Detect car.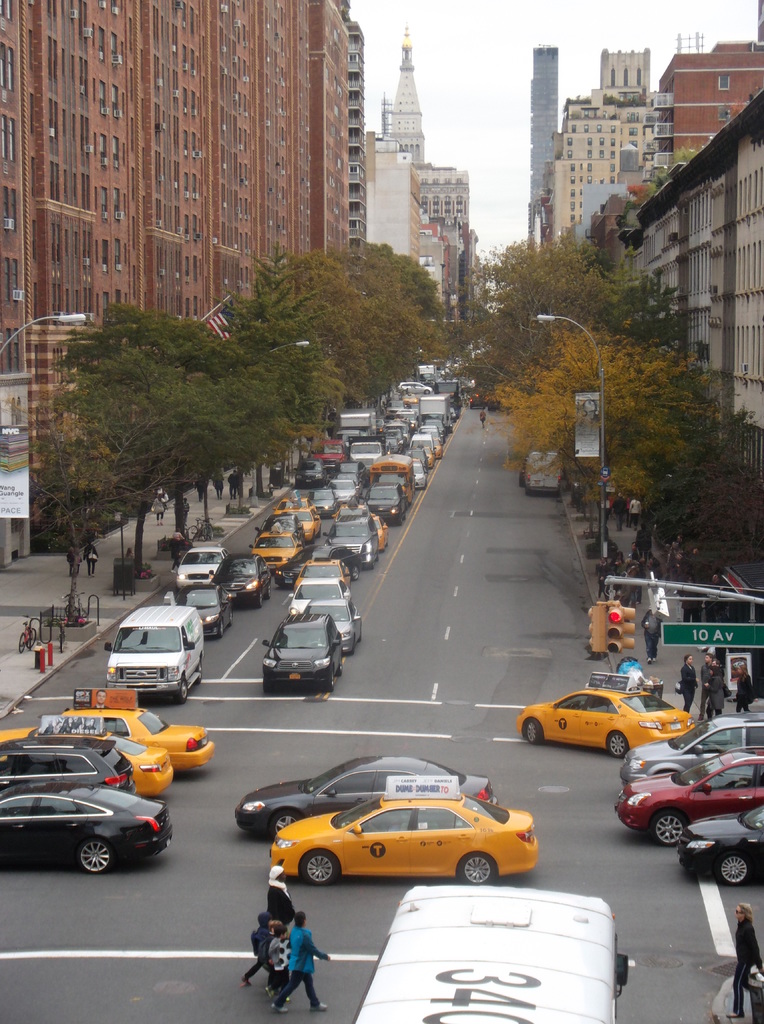
Detected at [left=616, top=746, right=763, bottom=844].
